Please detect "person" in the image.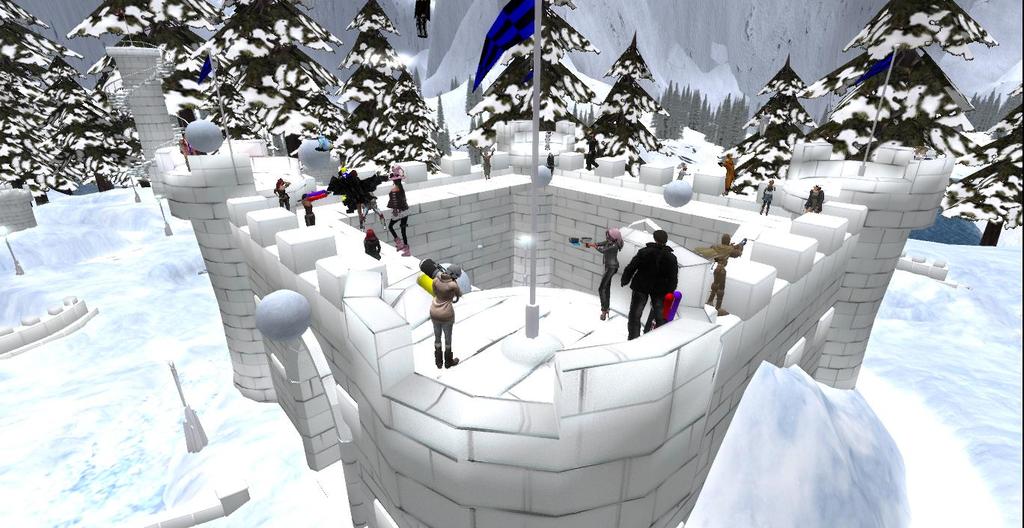
detection(177, 128, 190, 168).
